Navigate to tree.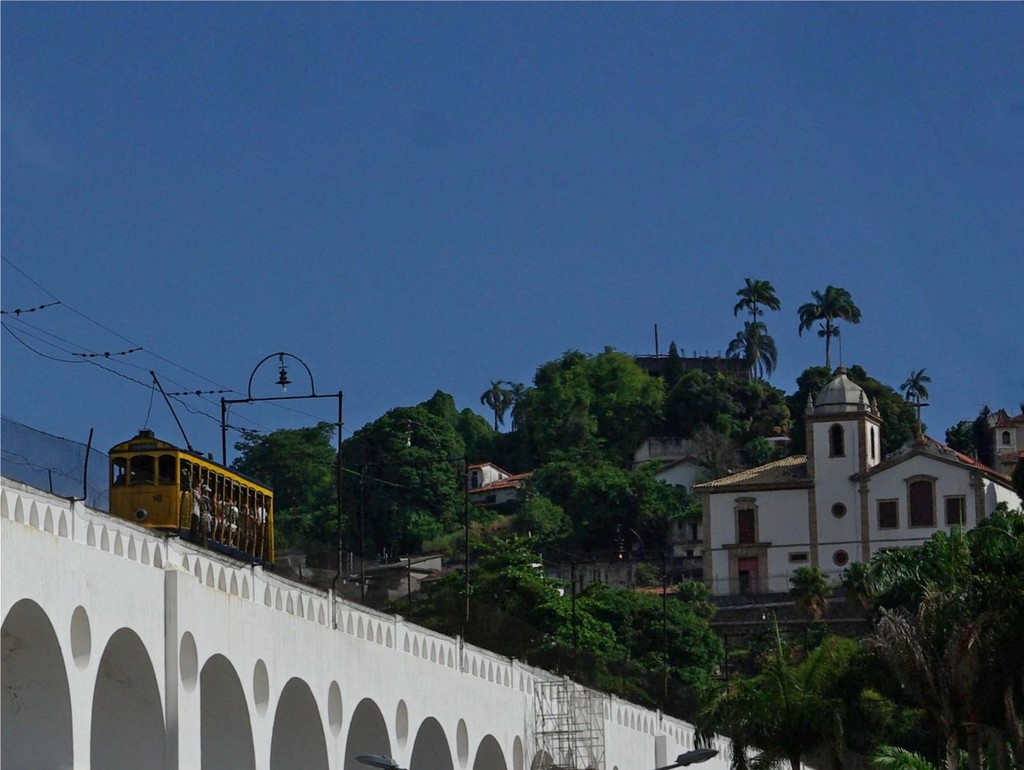
Navigation target: crop(723, 286, 781, 385).
